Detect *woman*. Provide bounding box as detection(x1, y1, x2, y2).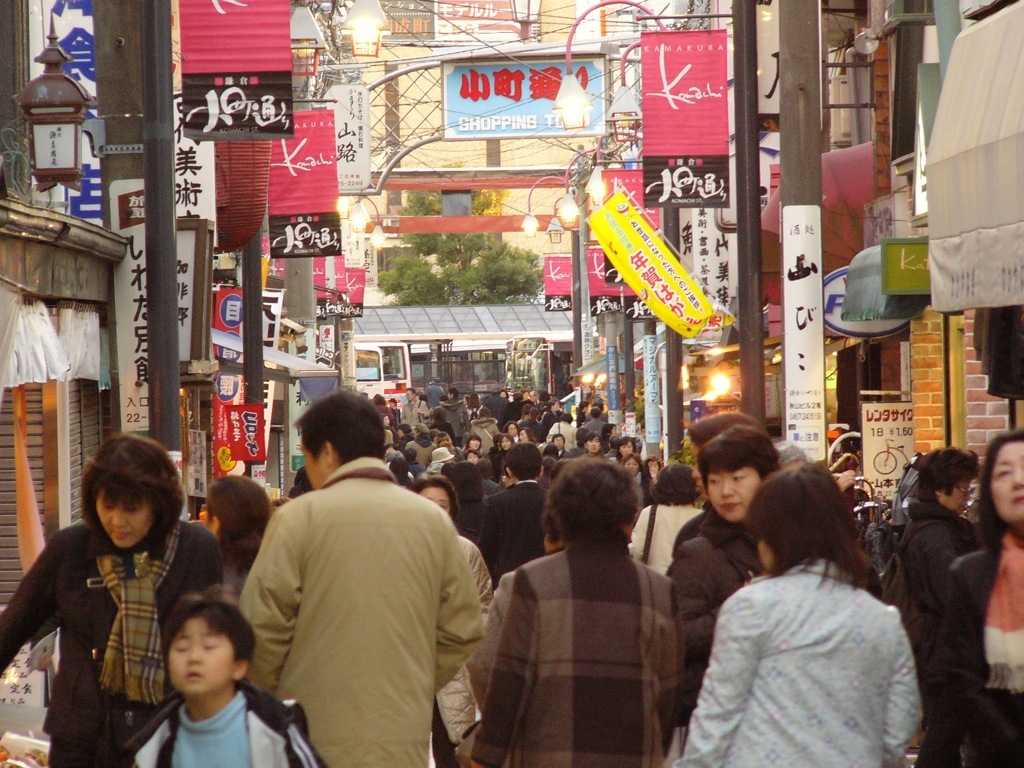
detection(776, 443, 856, 500).
